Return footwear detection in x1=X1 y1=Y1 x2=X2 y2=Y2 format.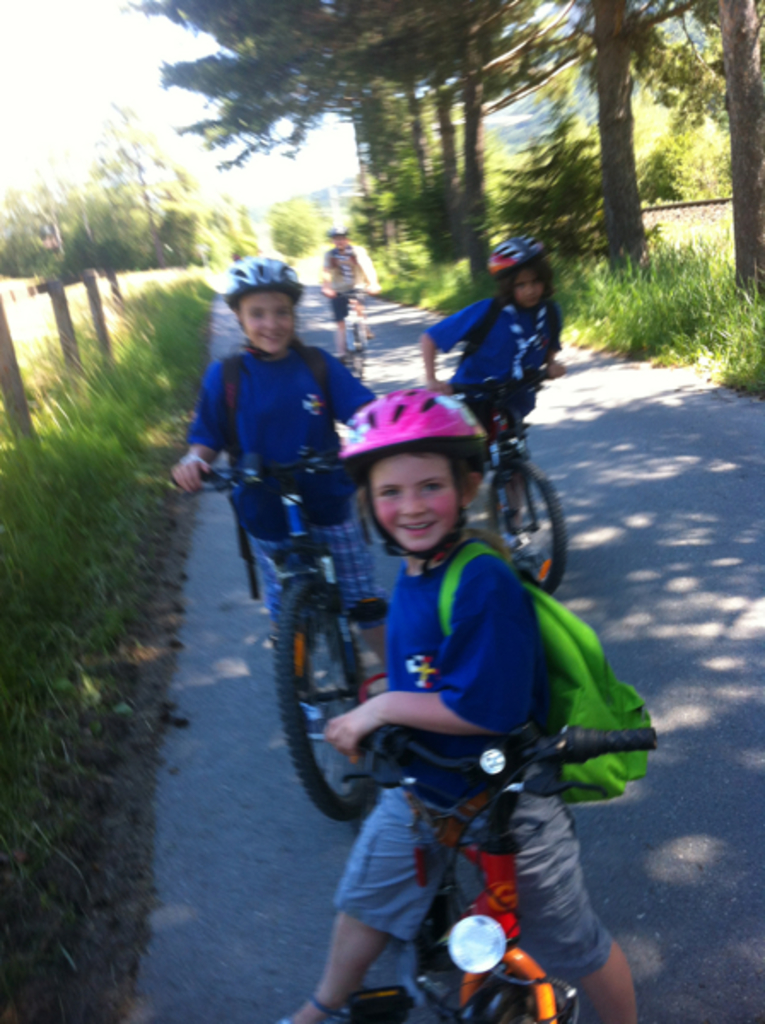
x1=294 y1=691 x2=330 y2=720.
